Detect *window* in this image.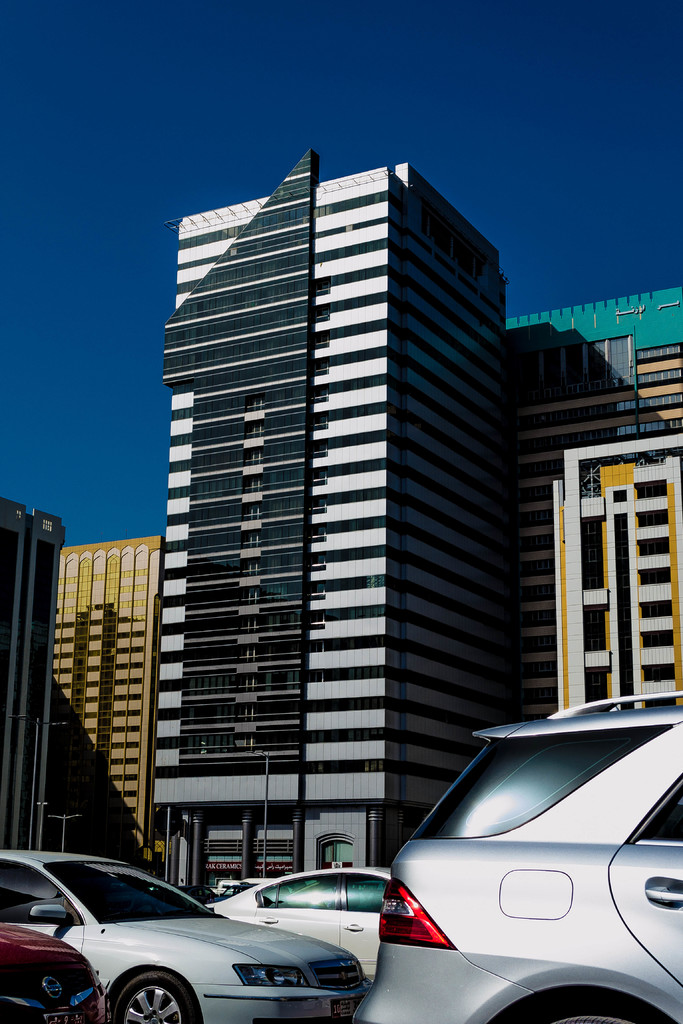
Detection: bbox=[320, 829, 356, 870].
